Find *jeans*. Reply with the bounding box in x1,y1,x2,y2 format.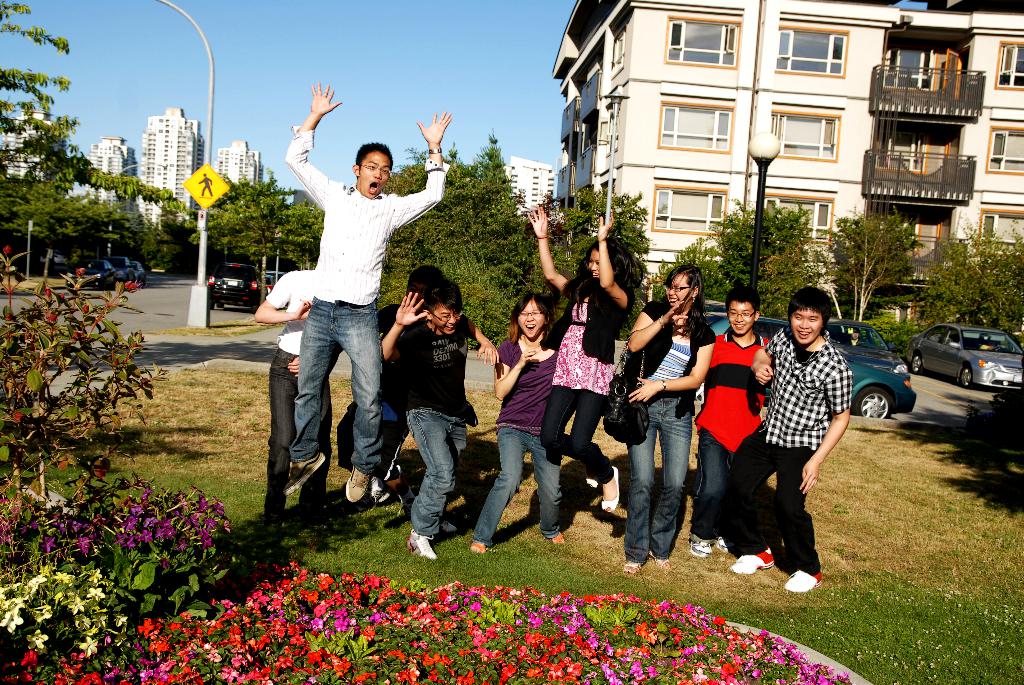
264,353,296,512.
